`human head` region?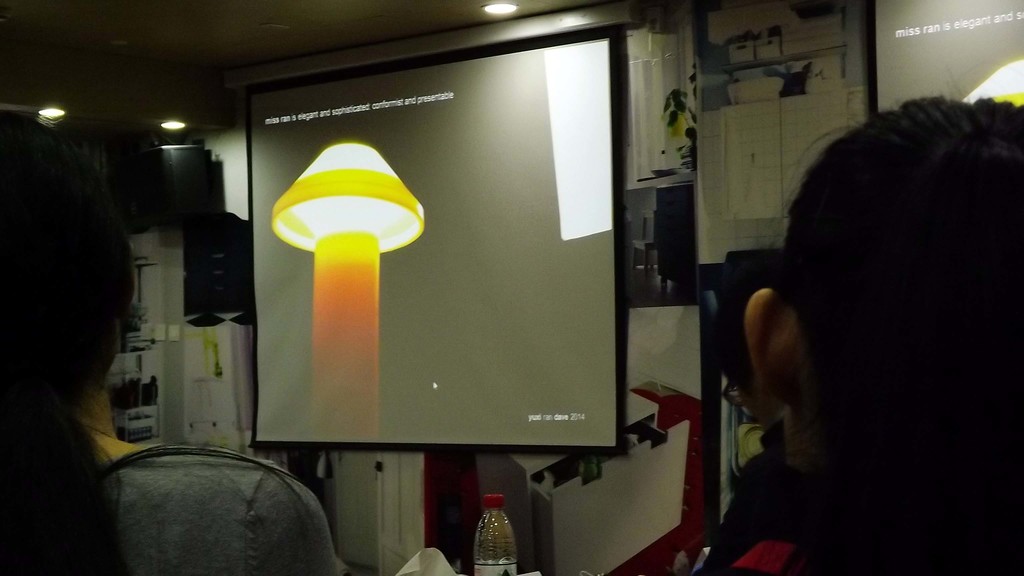
box=[761, 104, 1014, 489]
